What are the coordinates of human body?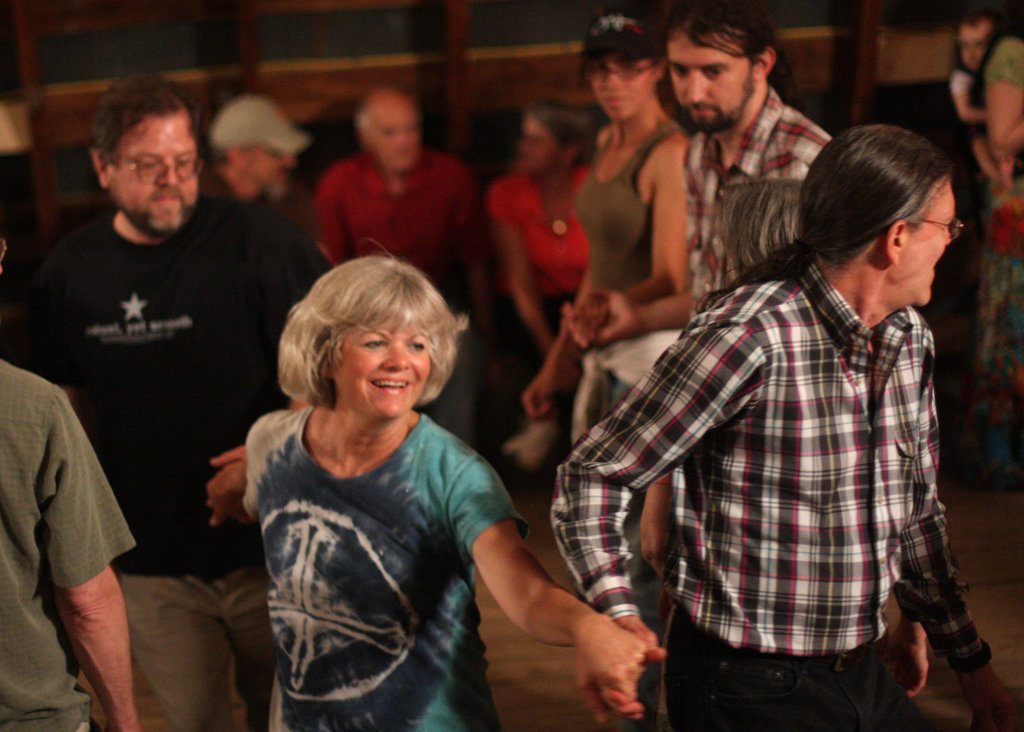
bbox=(594, 87, 829, 334).
